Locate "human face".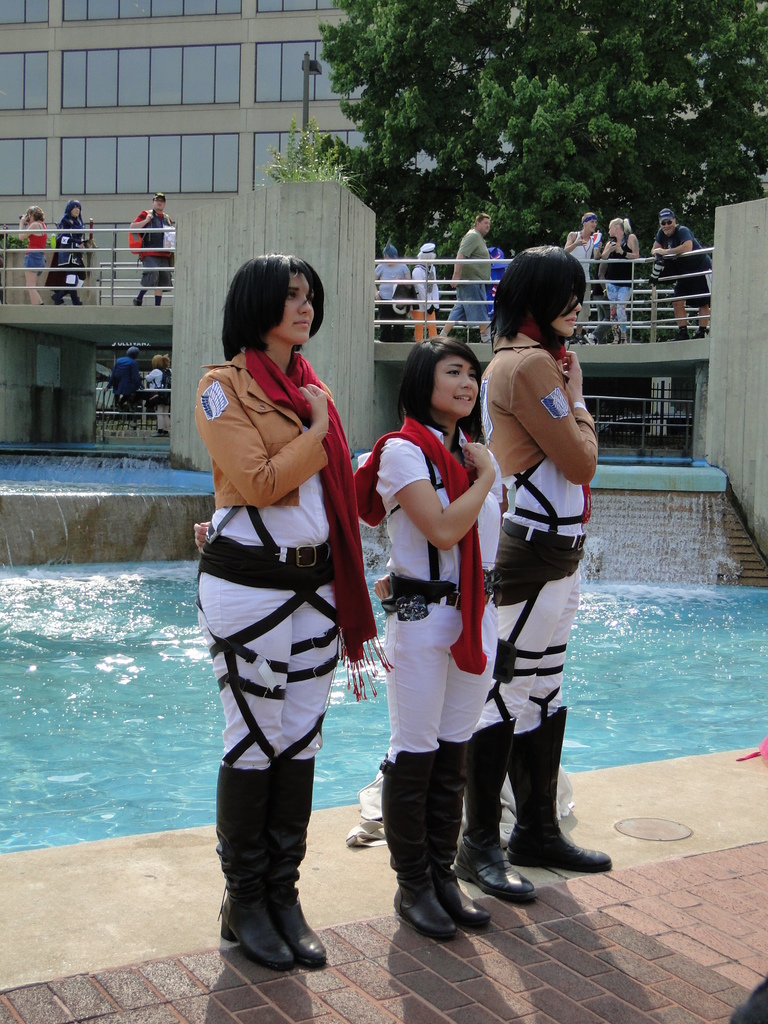
Bounding box: x1=154, y1=196, x2=165, y2=210.
